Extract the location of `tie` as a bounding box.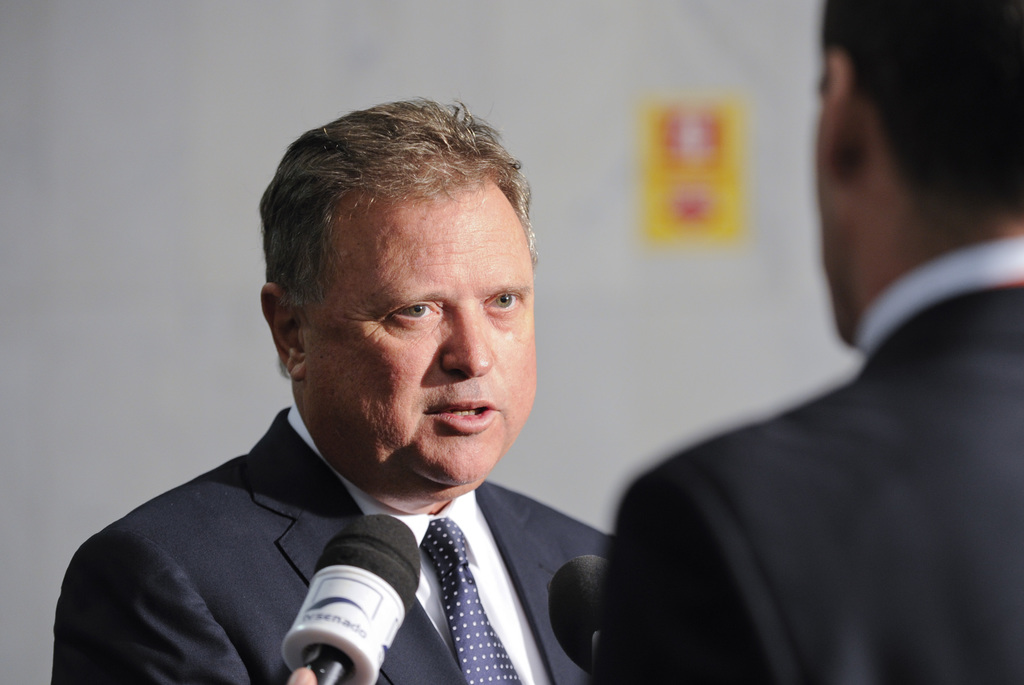
l=419, t=514, r=519, b=684.
